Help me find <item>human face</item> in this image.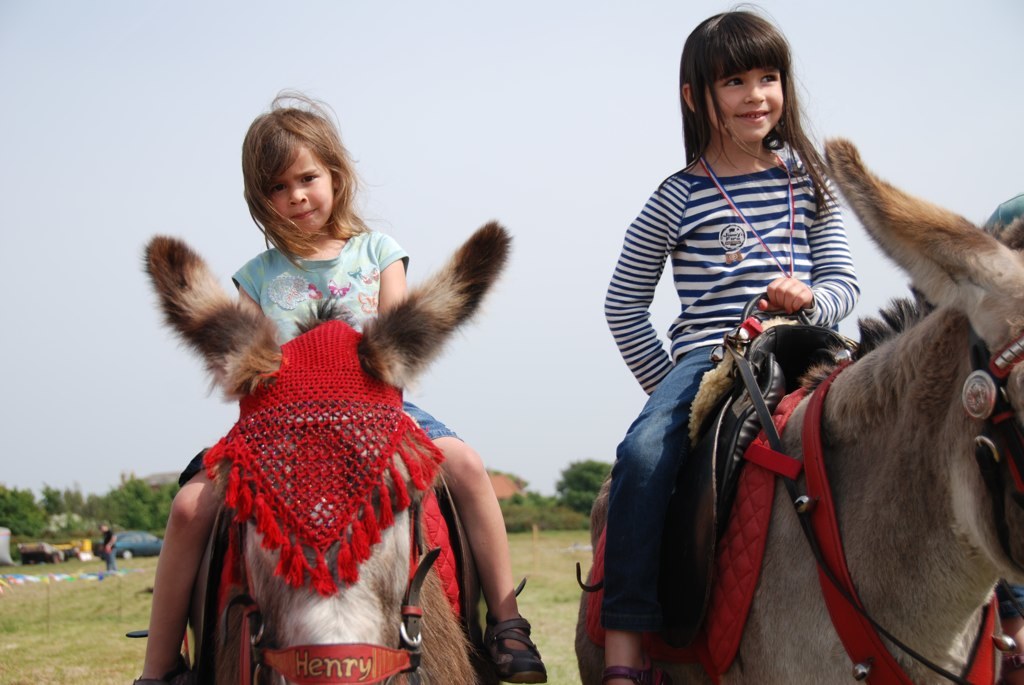
Found it: bbox=(700, 65, 787, 143).
